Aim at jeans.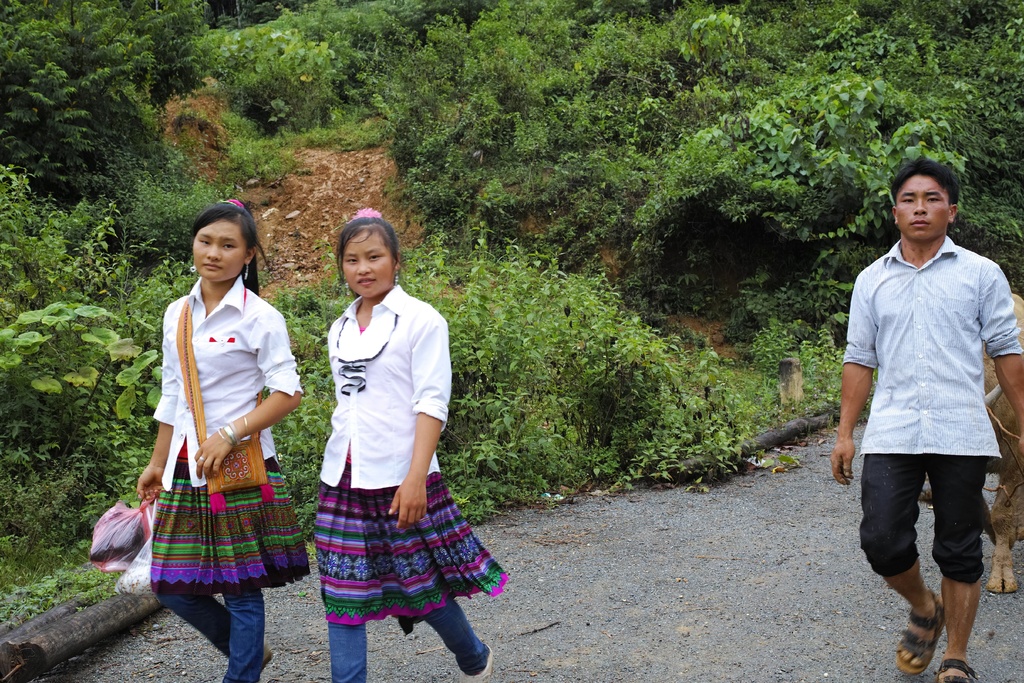
Aimed at (329, 593, 489, 682).
